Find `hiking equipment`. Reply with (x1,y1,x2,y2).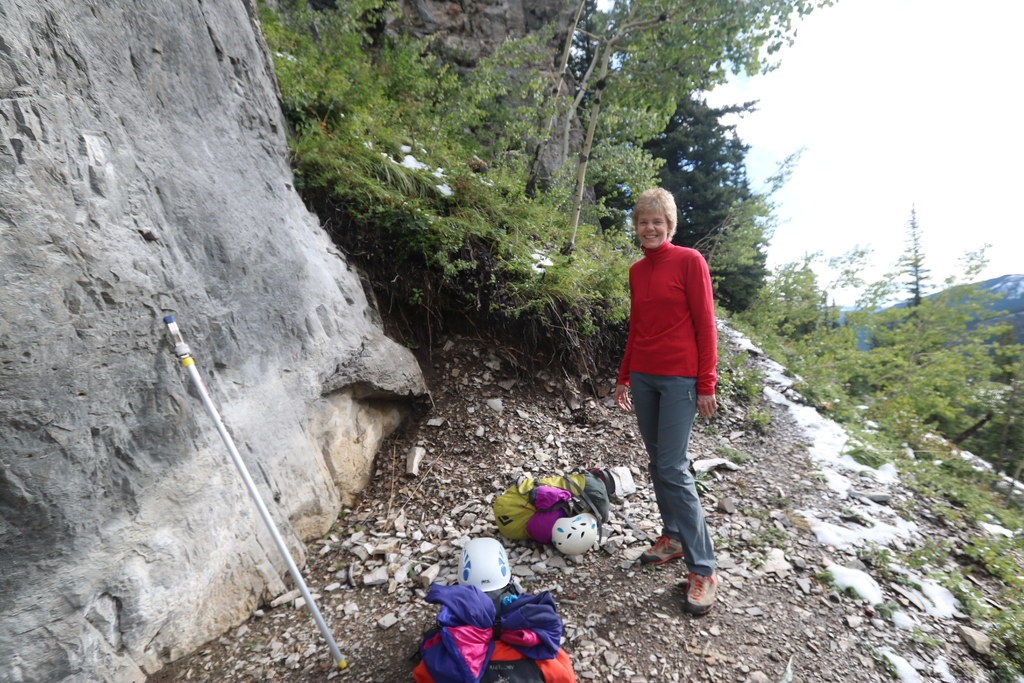
(404,582,572,682).
